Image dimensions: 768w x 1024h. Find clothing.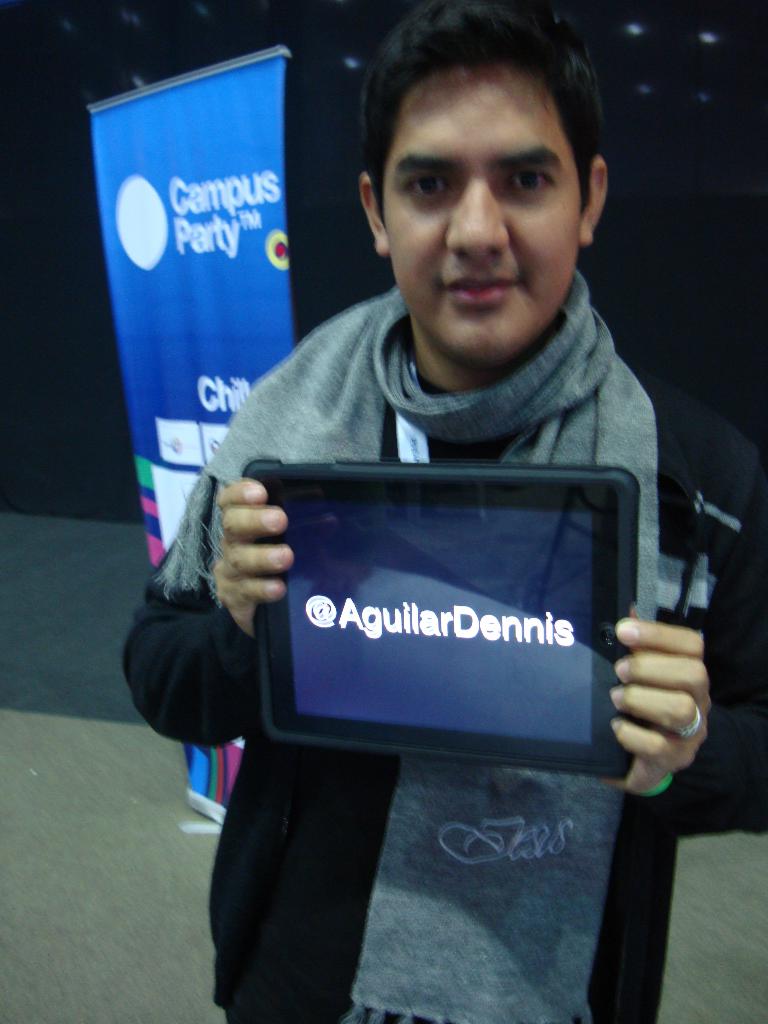
125 282 767 1023.
